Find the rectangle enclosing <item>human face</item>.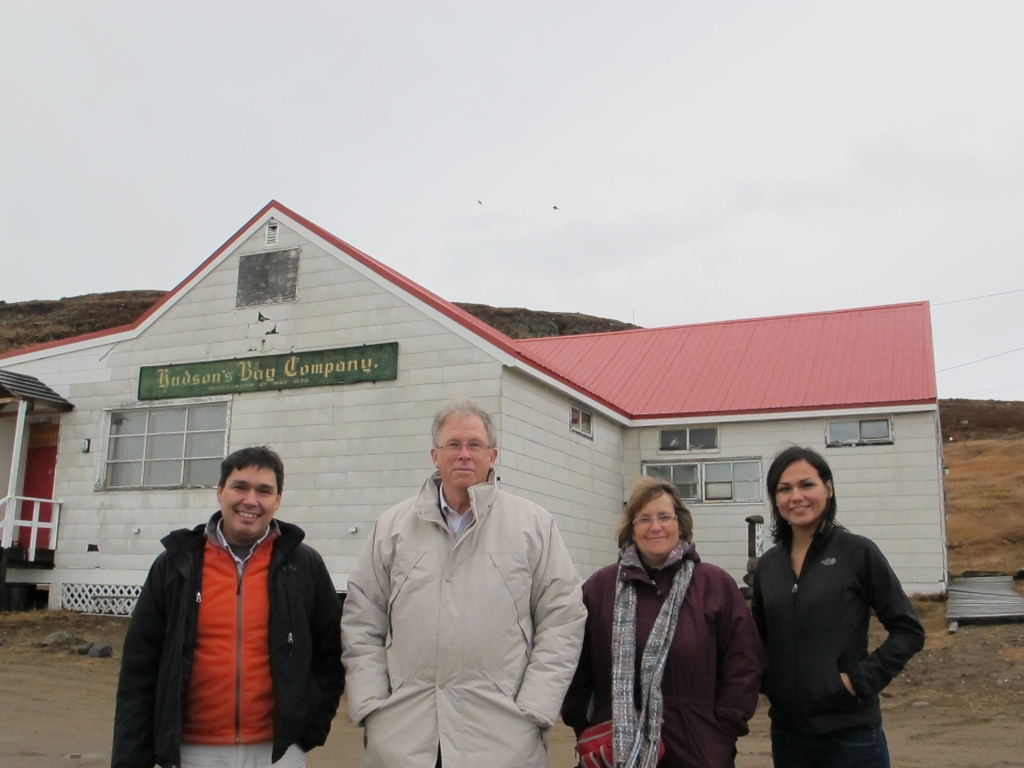
pyautogui.locateOnScreen(222, 462, 276, 540).
